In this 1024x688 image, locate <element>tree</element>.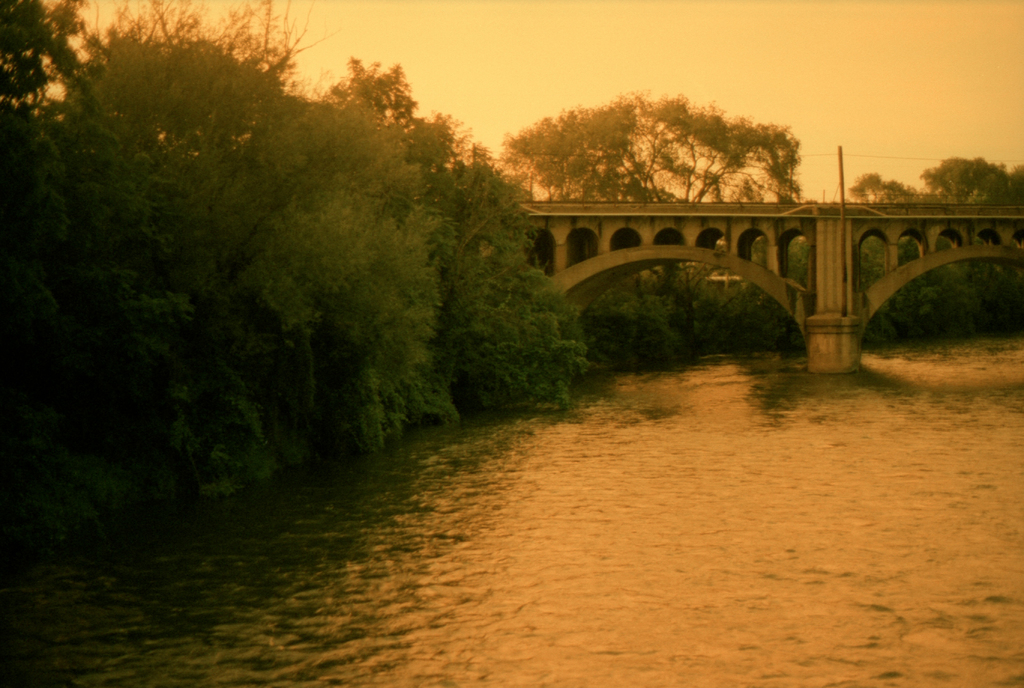
Bounding box: 52, 8, 323, 406.
